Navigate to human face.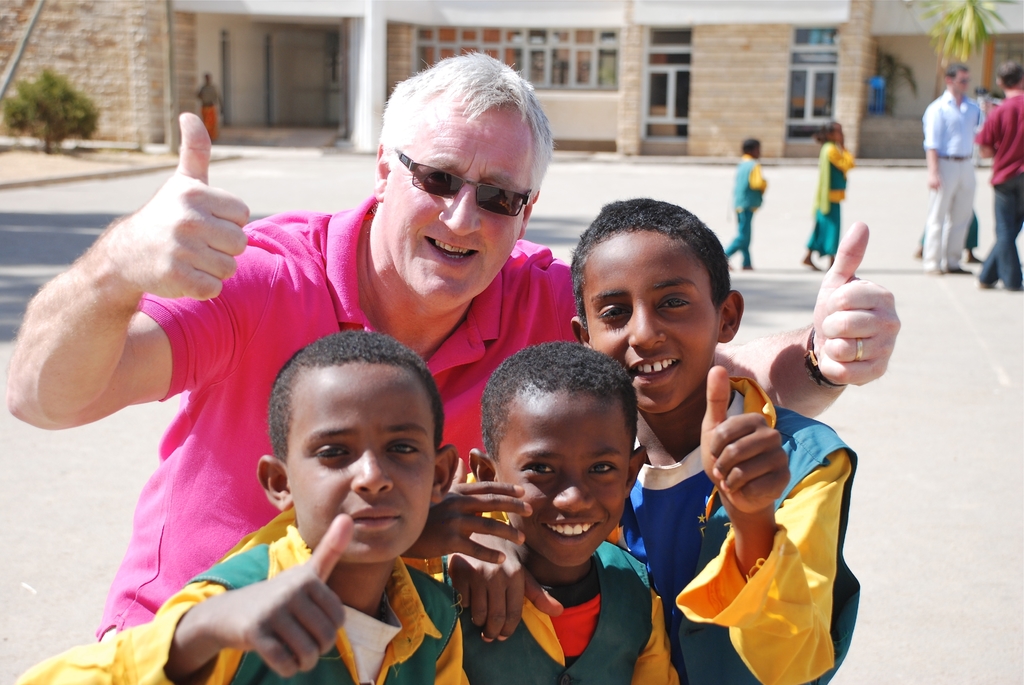
Navigation target: x1=385 y1=97 x2=536 y2=311.
